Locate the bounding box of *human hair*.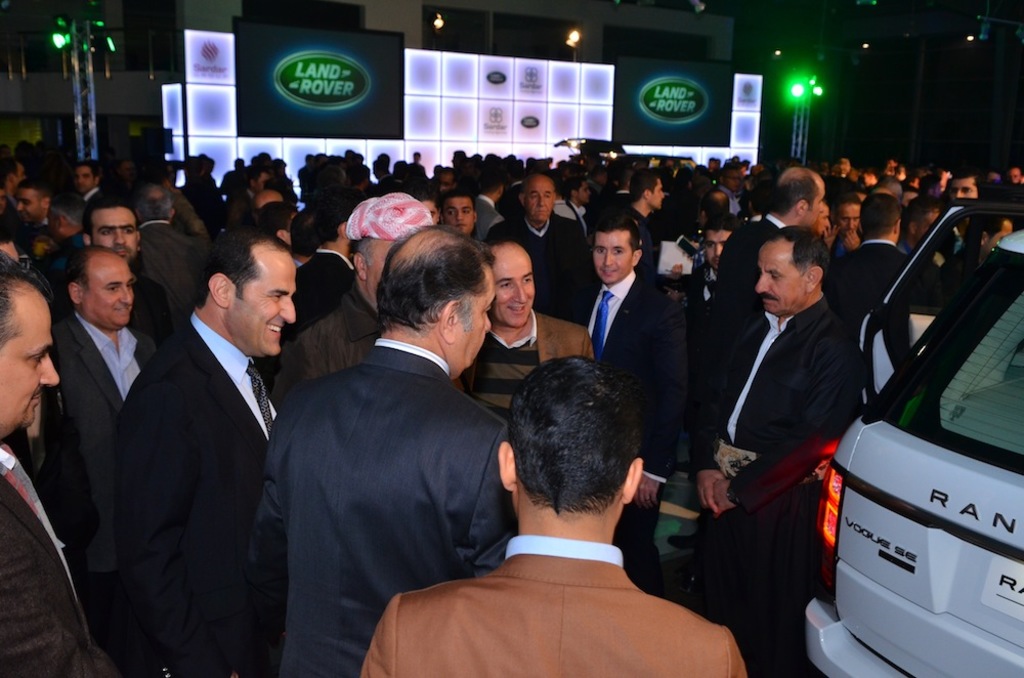
Bounding box: bbox=(760, 224, 831, 291).
